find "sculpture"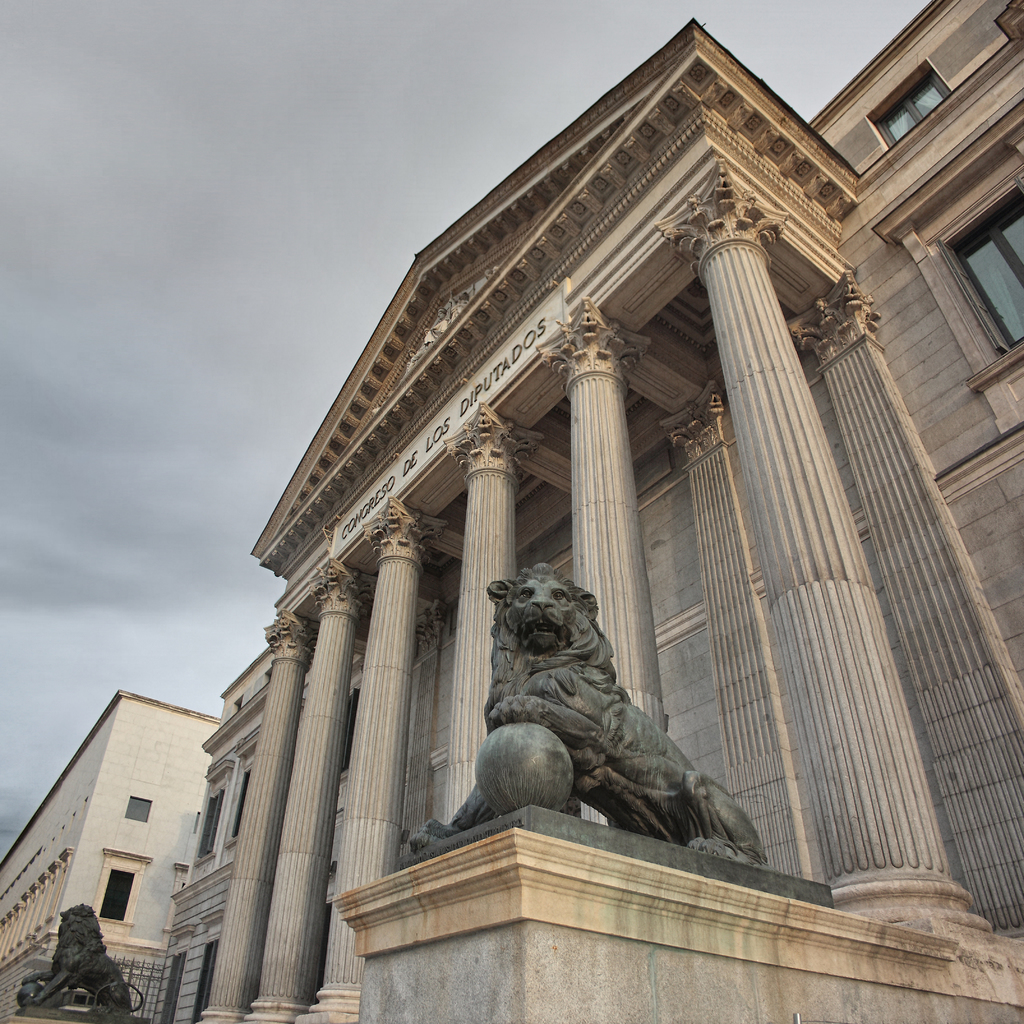
pyautogui.locateOnScreen(17, 899, 145, 1016)
